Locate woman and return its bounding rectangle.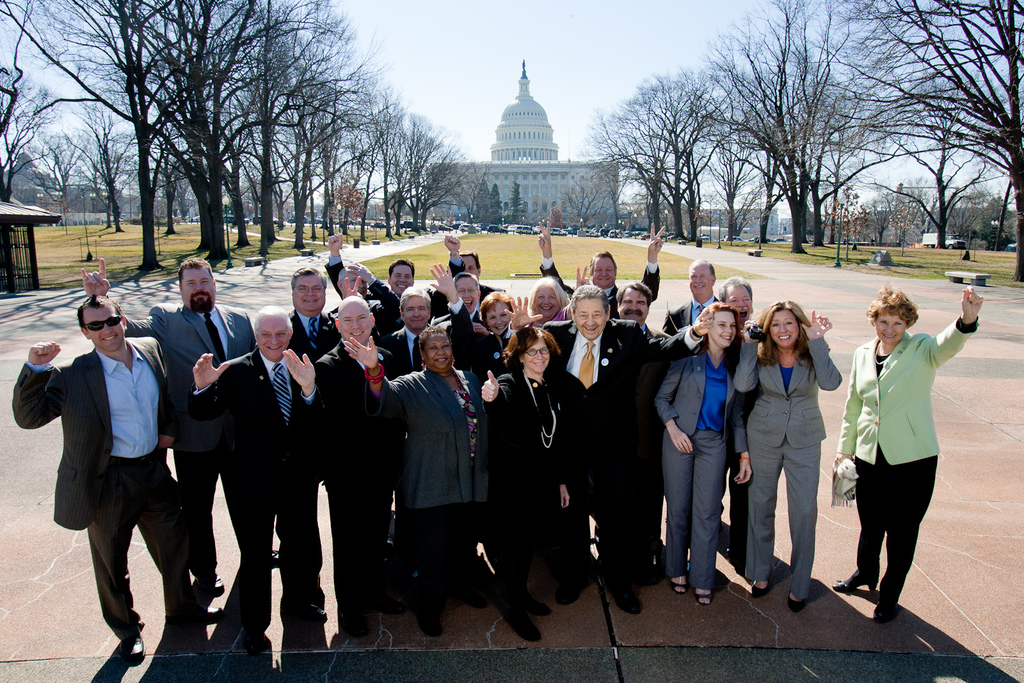
{"x1": 733, "y1": 300, "x2": 837, "y2": 607}.
